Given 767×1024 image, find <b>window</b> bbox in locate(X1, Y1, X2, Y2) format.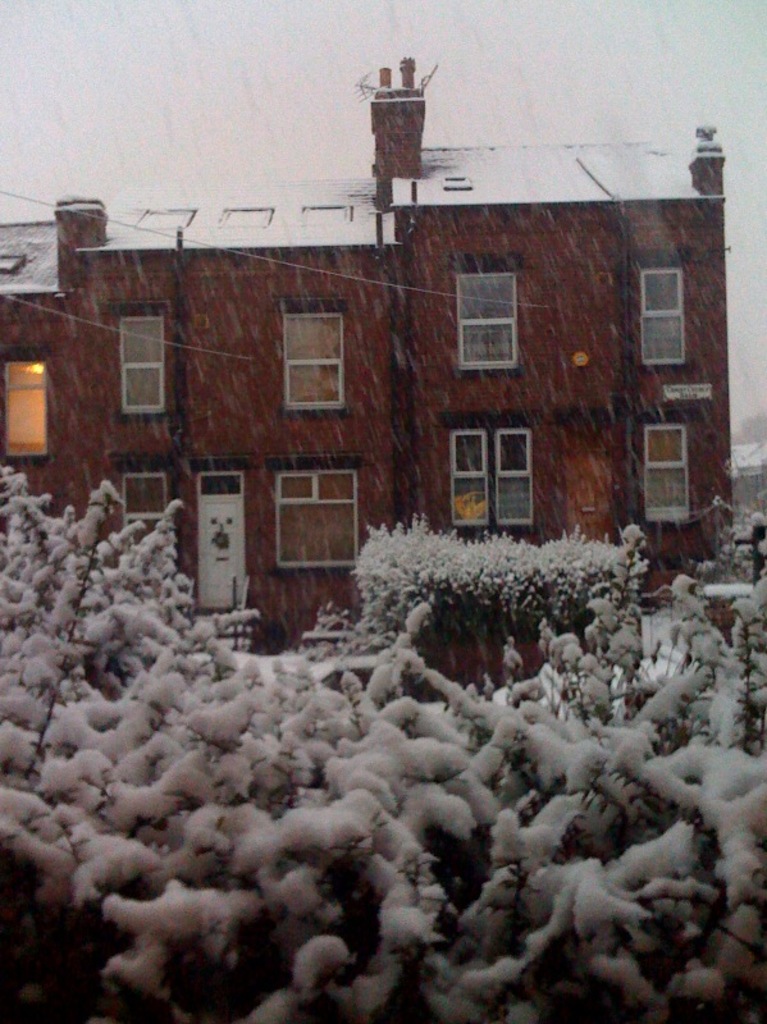
locate(498, 428, 535, 526).
